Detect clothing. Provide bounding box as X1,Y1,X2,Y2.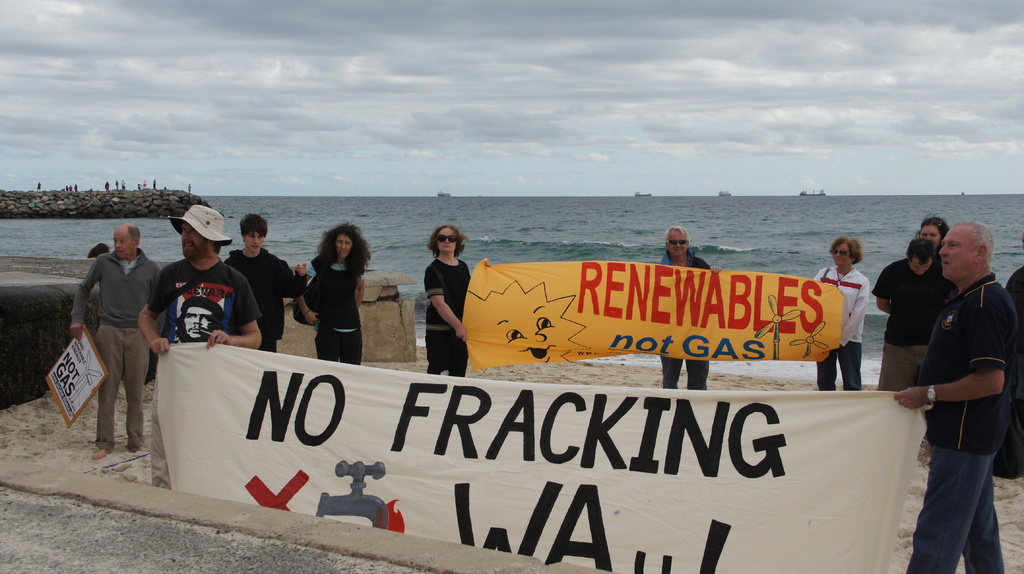
422,257,471,378.
